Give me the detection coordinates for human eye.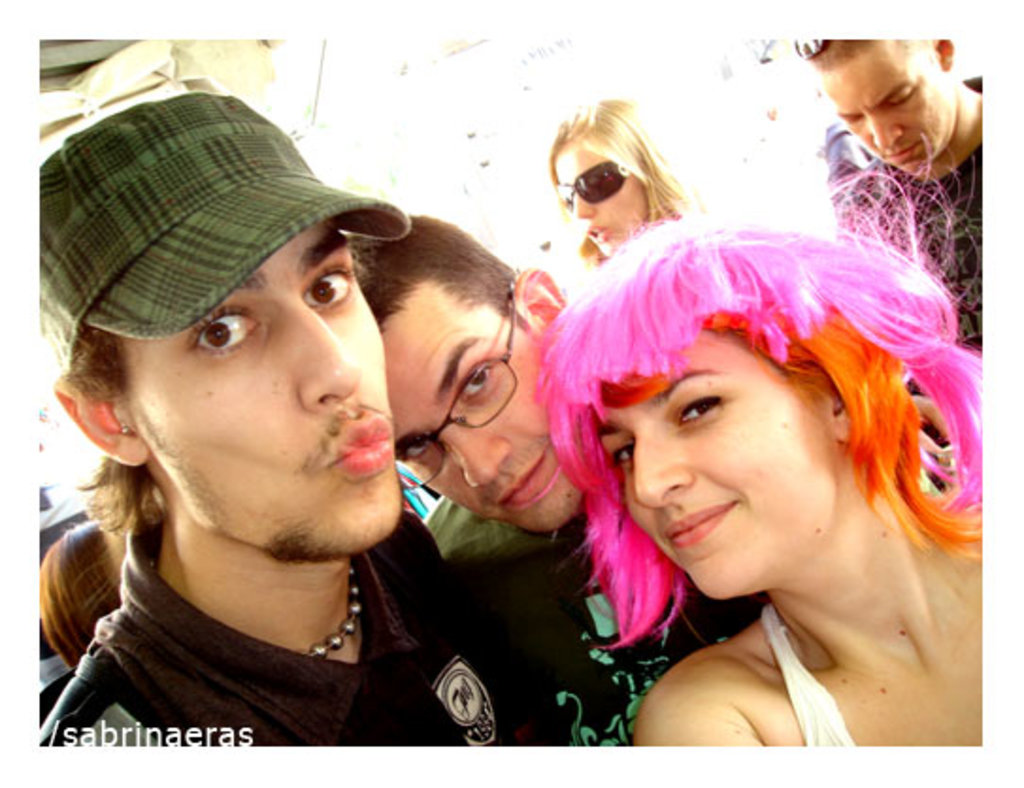
398, 437, 436, 469.
